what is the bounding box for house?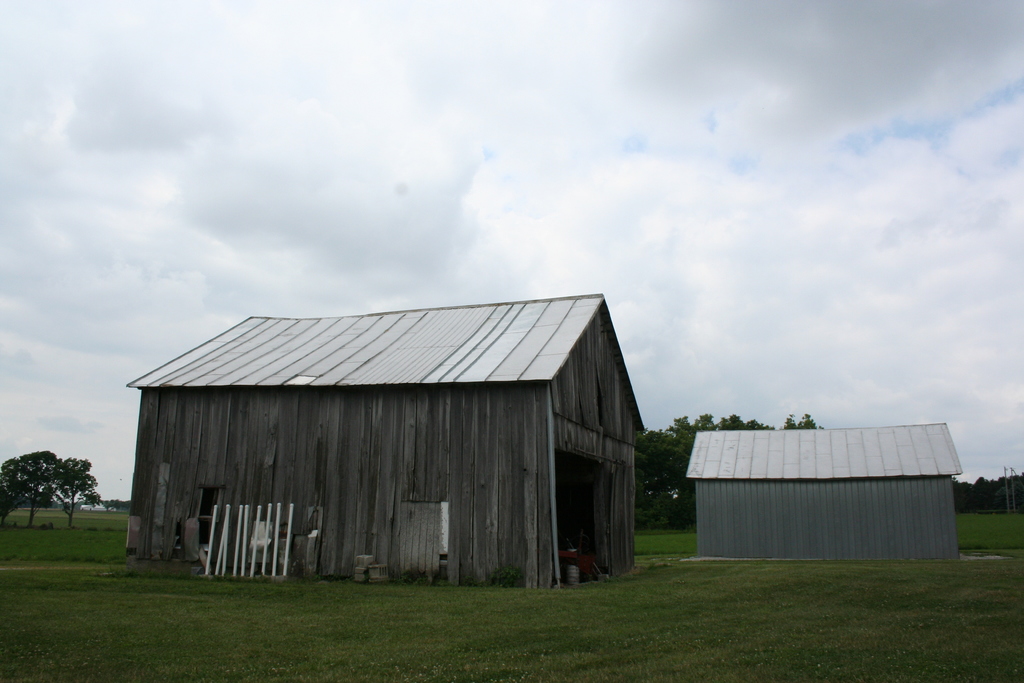
<region>690, 413, 976, 572</region>.
